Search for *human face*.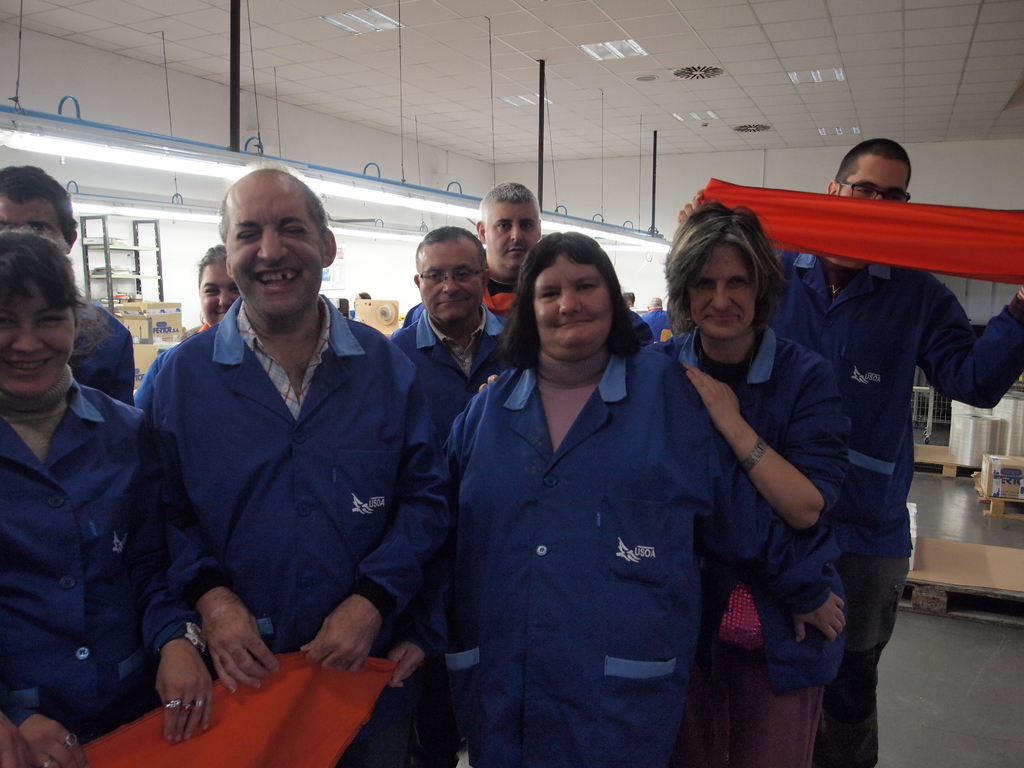
Found at [532, 254, 609, 352].
